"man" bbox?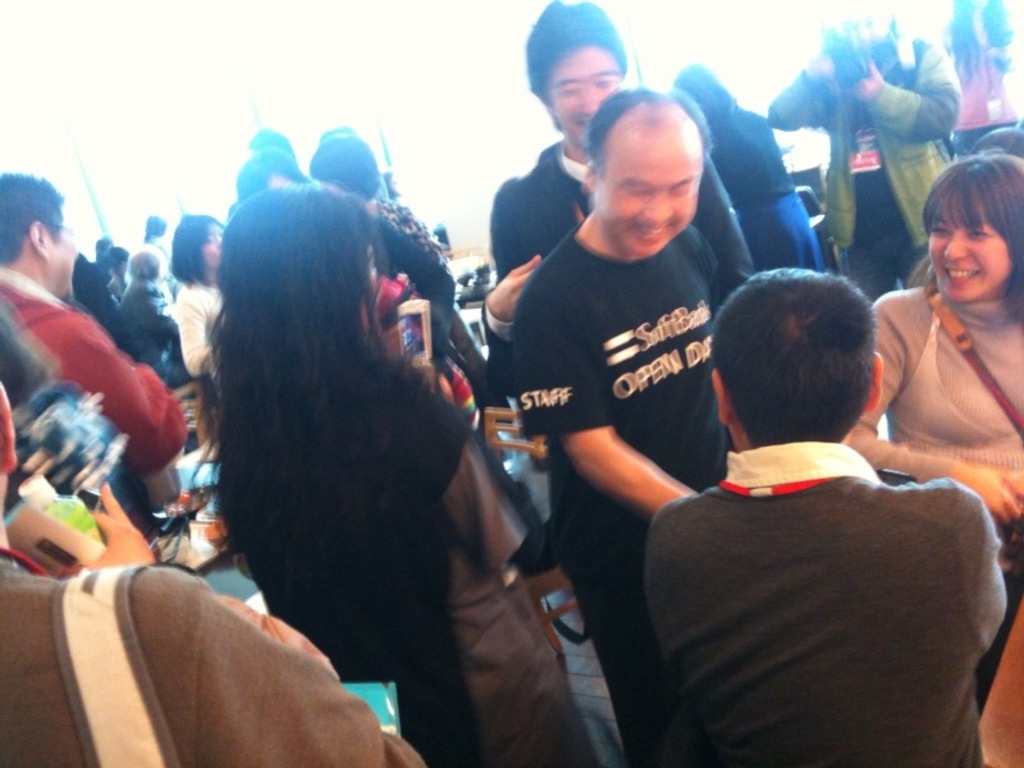
detection(637, 273, 1001, 767)
